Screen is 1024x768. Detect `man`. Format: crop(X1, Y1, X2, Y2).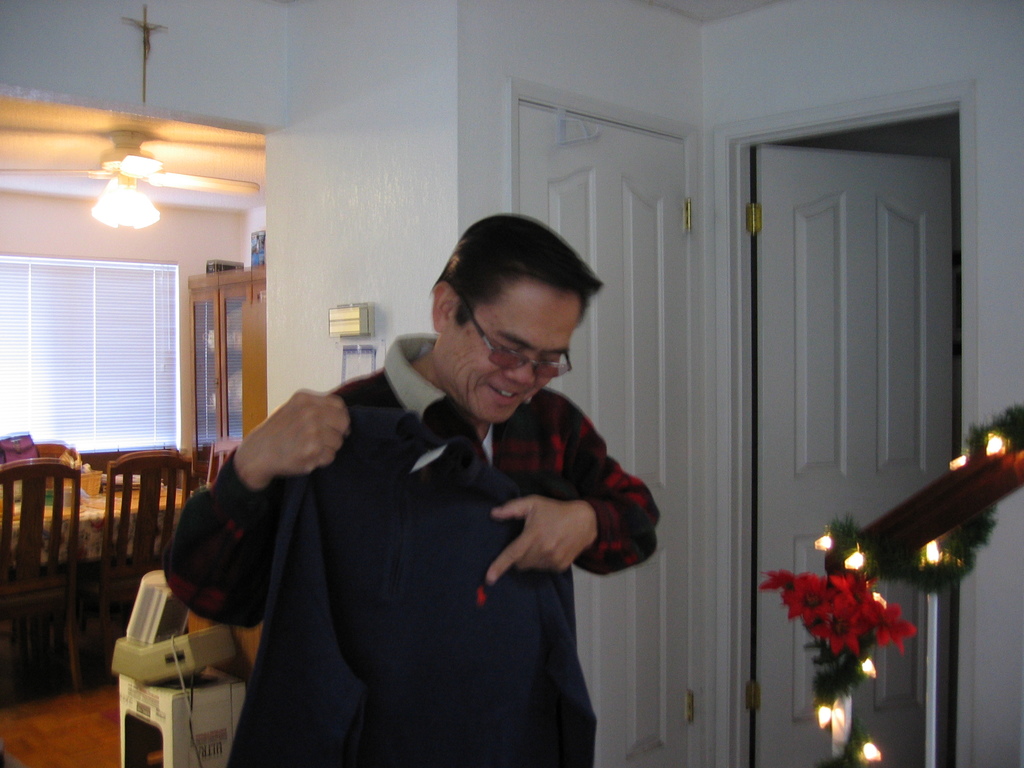
crop(180, 221, 675, 748).
